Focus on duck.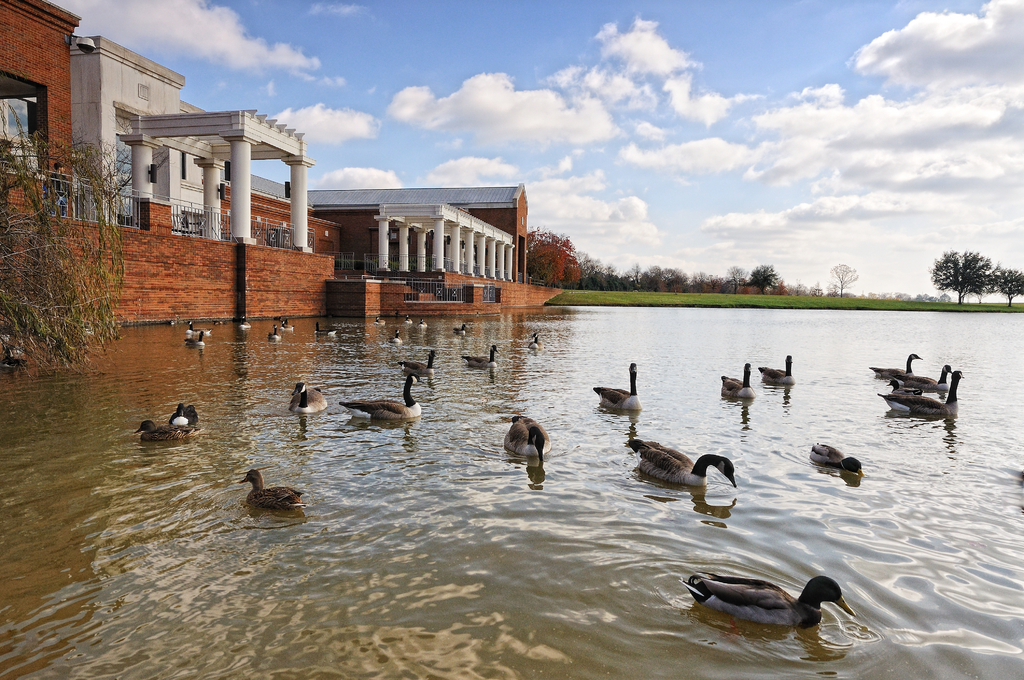
Focused at [x1=689, y1=560, x2=864, y2=636].
